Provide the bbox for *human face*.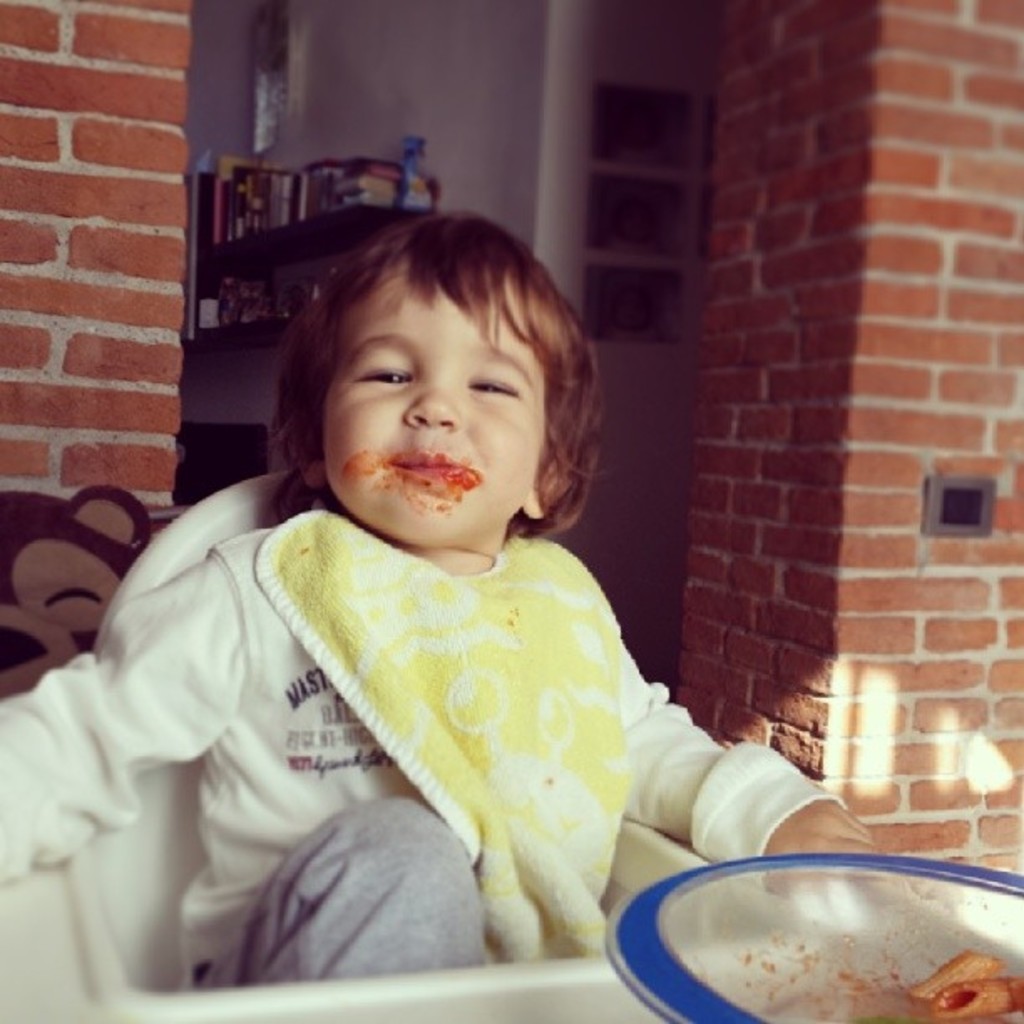
bbox=[328, 254, 542, 549].
